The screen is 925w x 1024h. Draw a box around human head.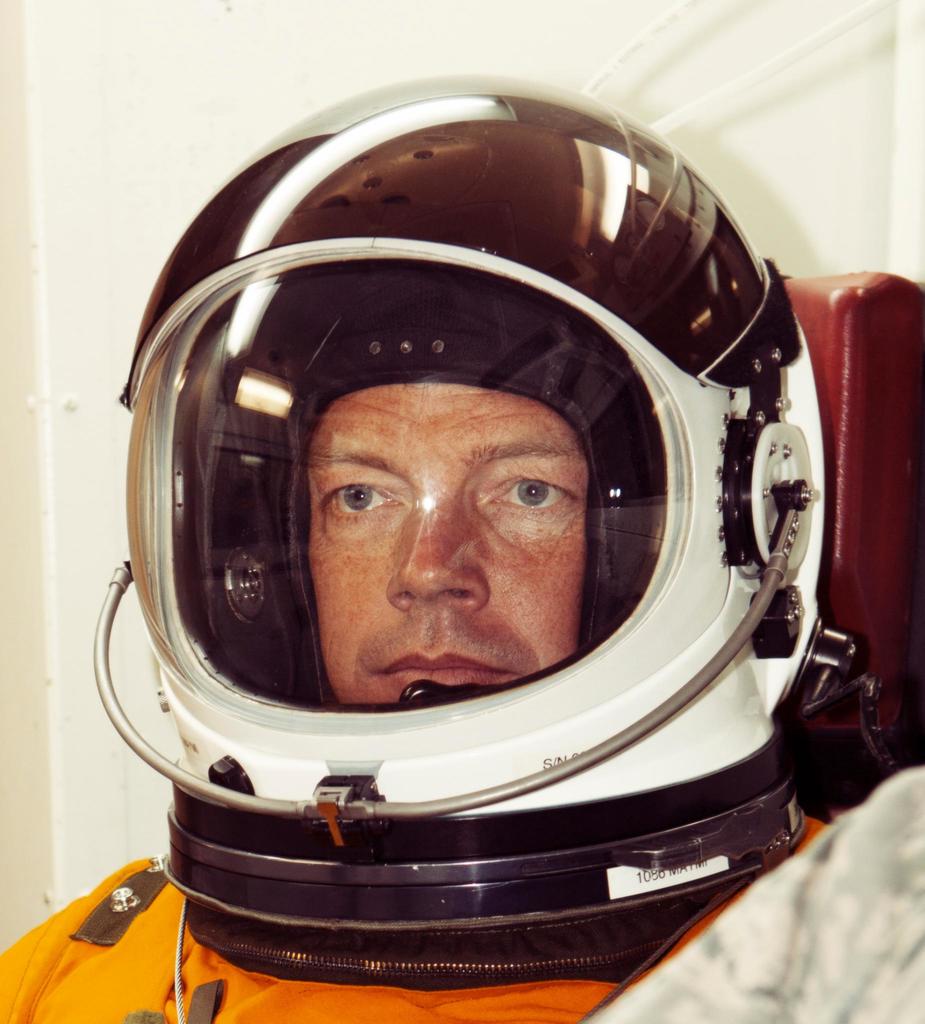
bbox=[305, 381, 591, 703].
